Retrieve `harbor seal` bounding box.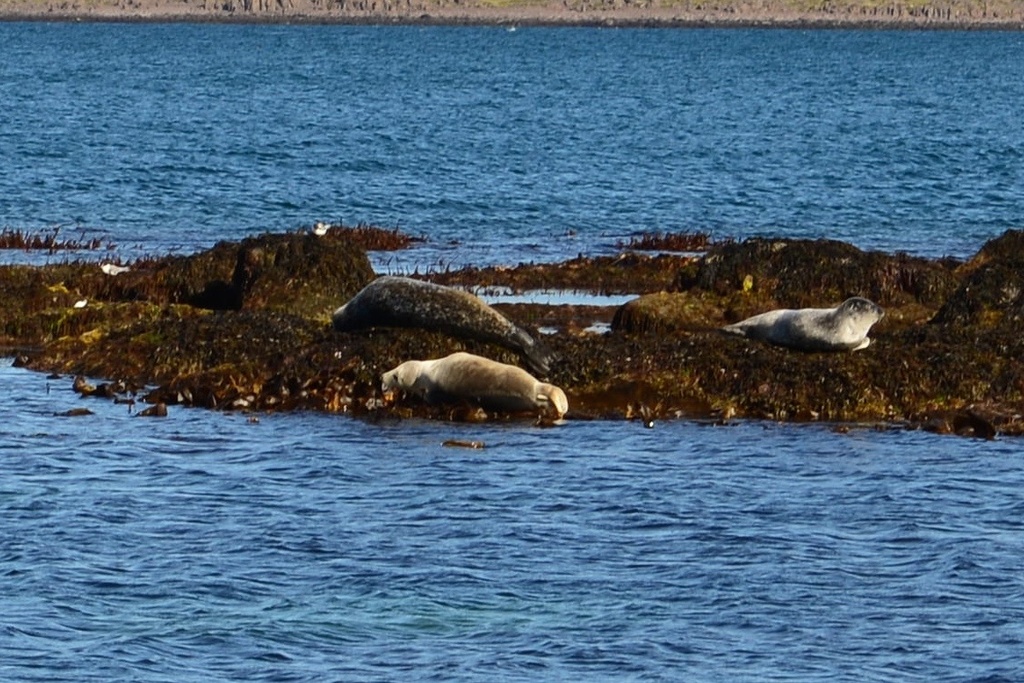
Bounding box: crop(725, 298, 881, 349).
